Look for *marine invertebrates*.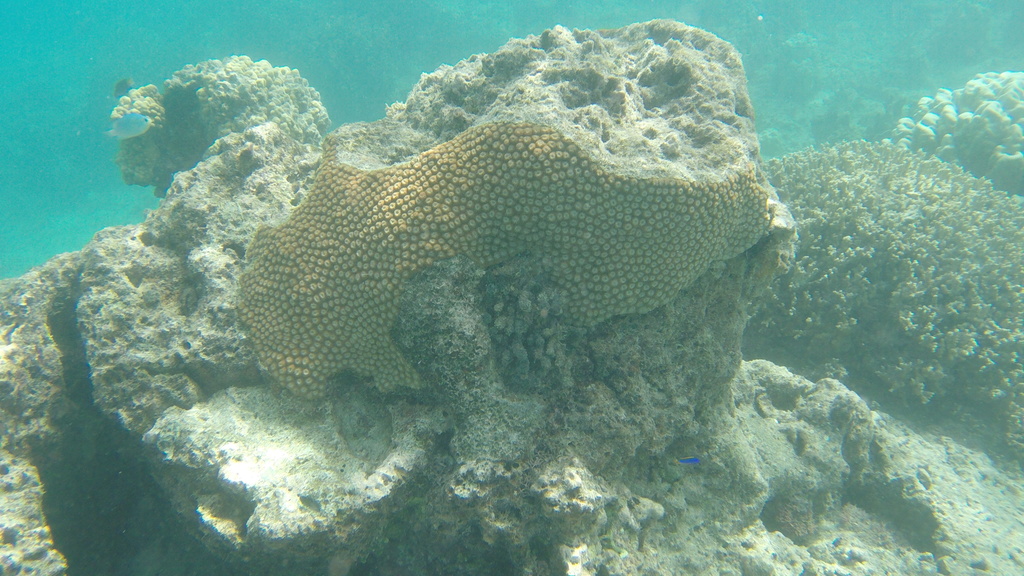
Found: x1=105, y1=51, x2=330, y2=204.
